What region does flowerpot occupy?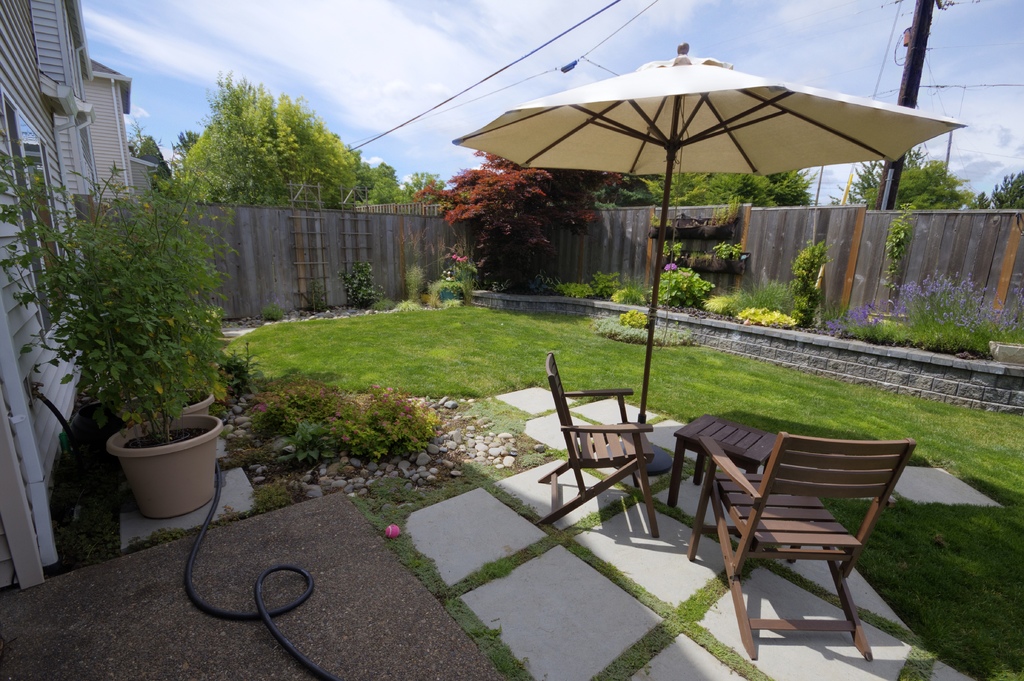
detection(105, 389, 210, 425).
